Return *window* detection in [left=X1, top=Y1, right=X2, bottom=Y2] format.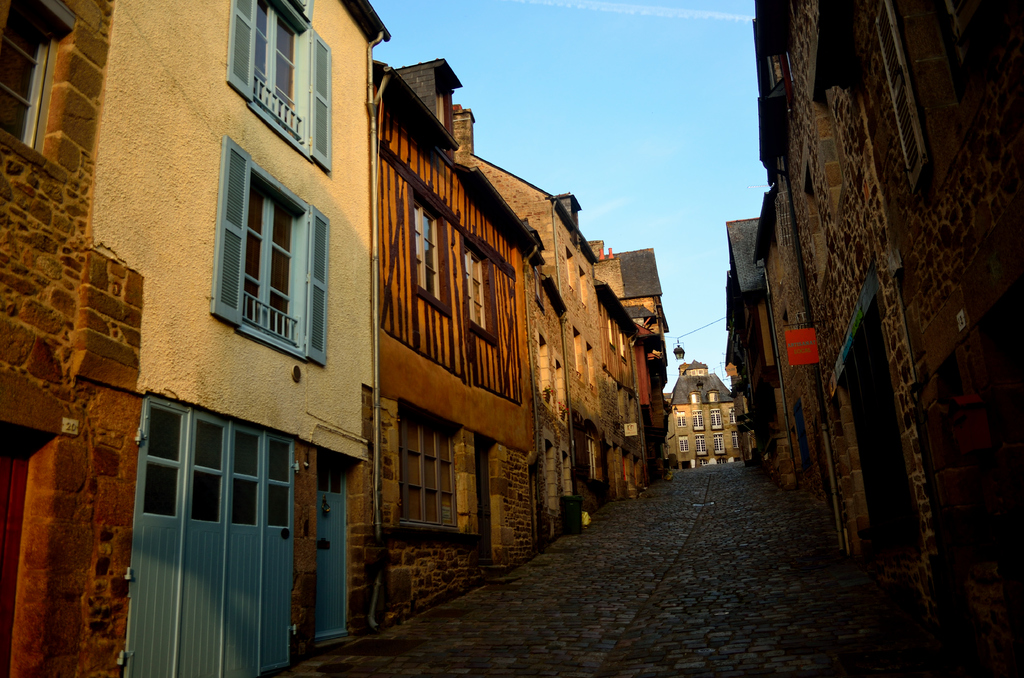
[left=205, top=153, right=319, bottom=362].
